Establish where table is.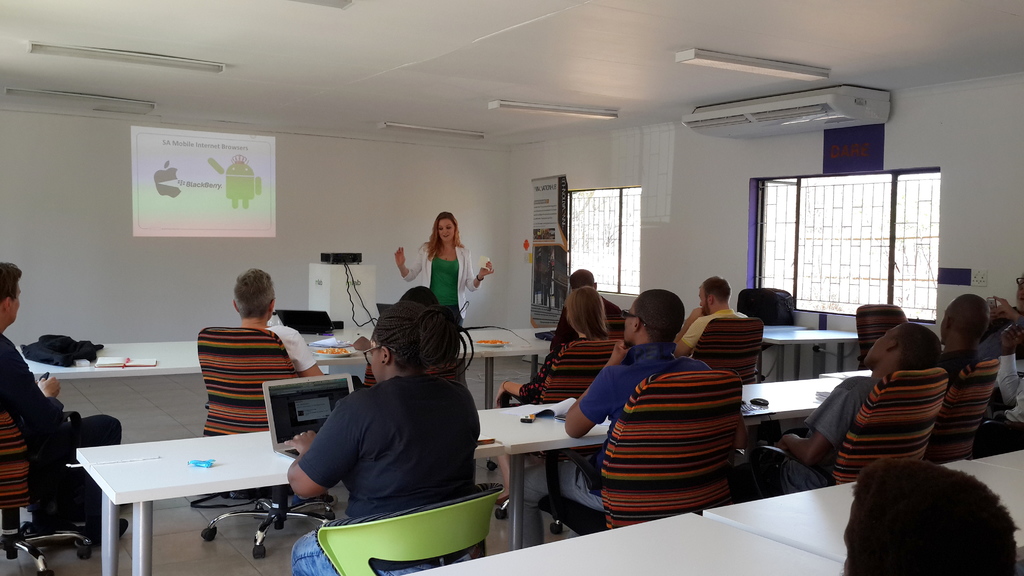
Established at x1=755, y1=321, x2=868, y2=387.
